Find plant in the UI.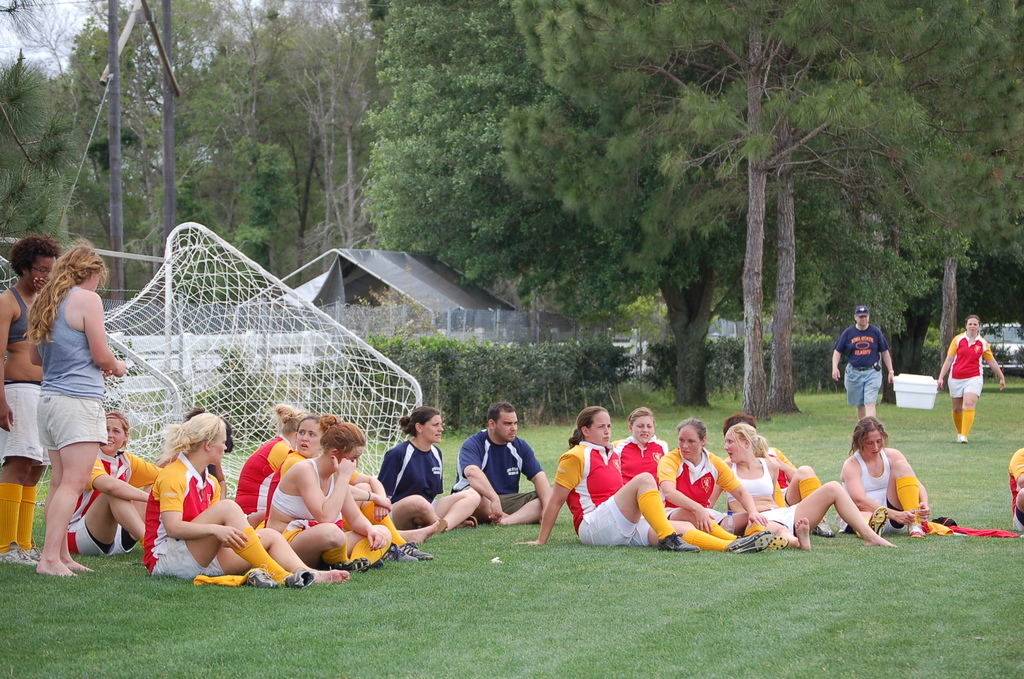
UI element at BBox(194, 345, 286, 449).
